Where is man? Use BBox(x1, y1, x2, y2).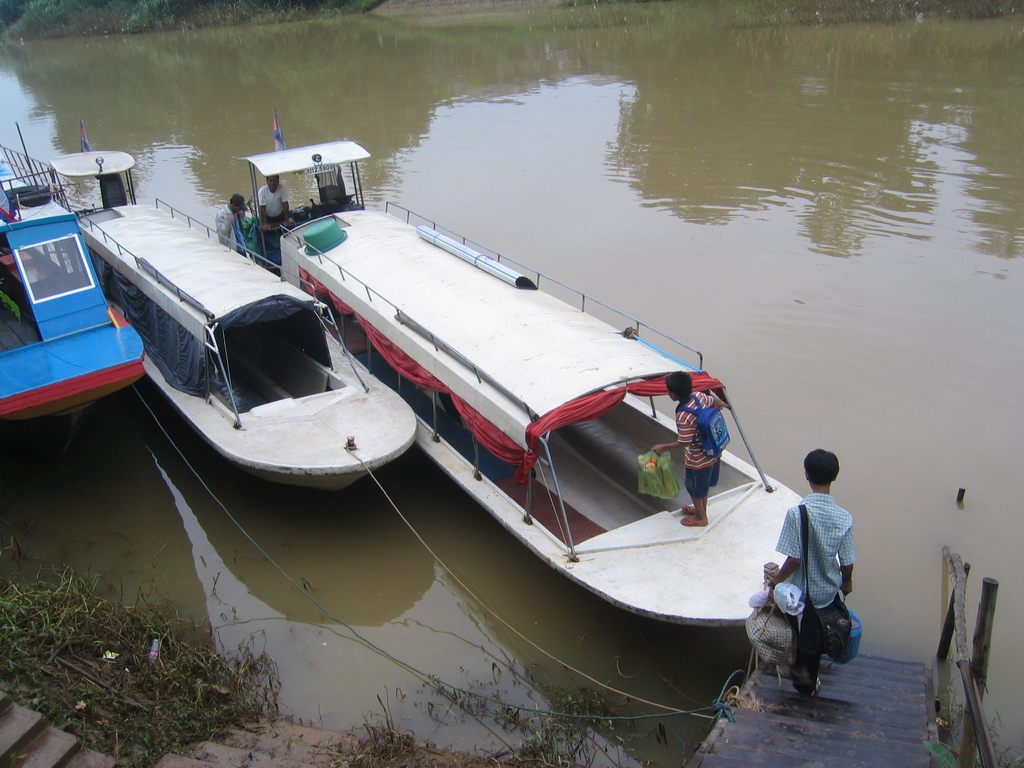
BBox(222, 189, 250, 258).
